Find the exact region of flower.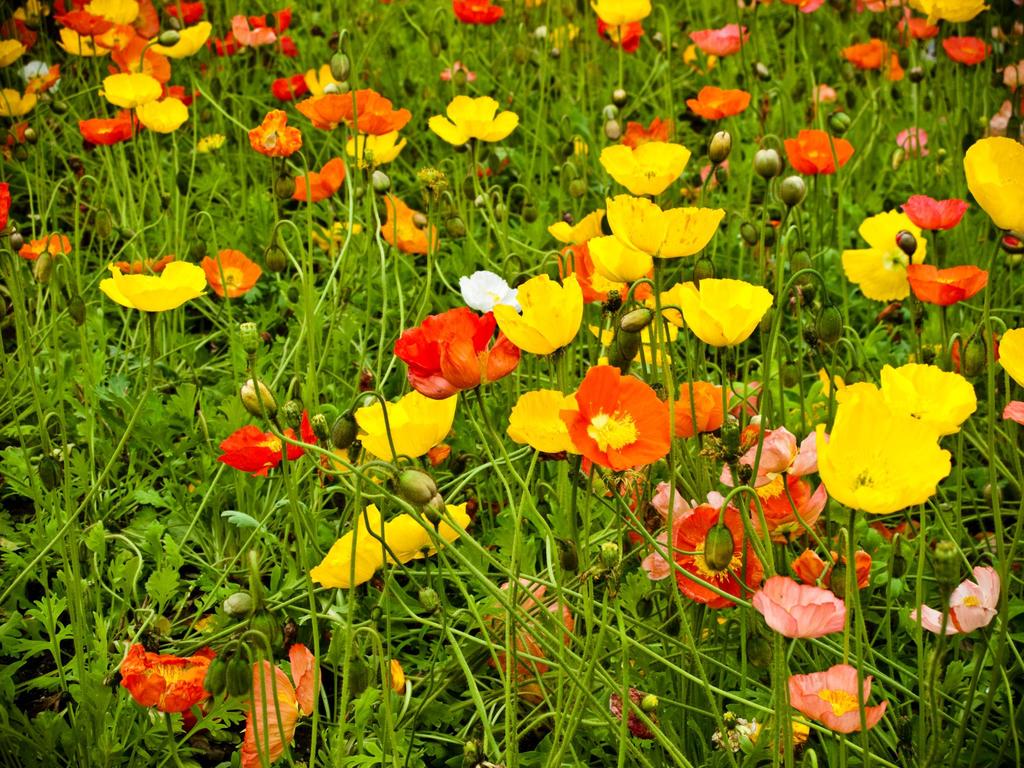
Exact region: {"x1": 384, "y1": 196, "x2": 437, "y2": 252}.
